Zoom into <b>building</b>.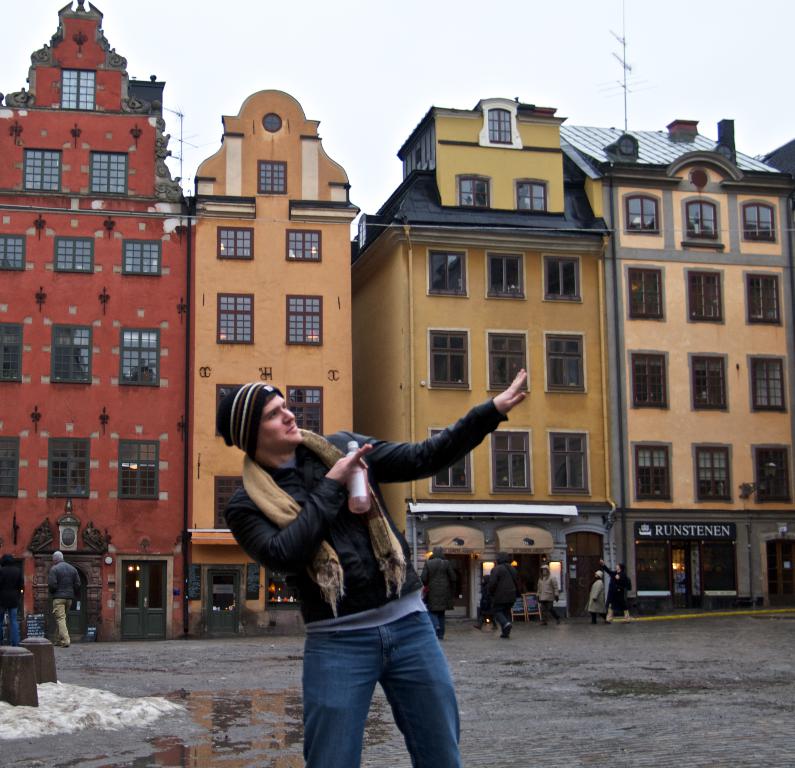
Zoom target: [560,116,794,622].
